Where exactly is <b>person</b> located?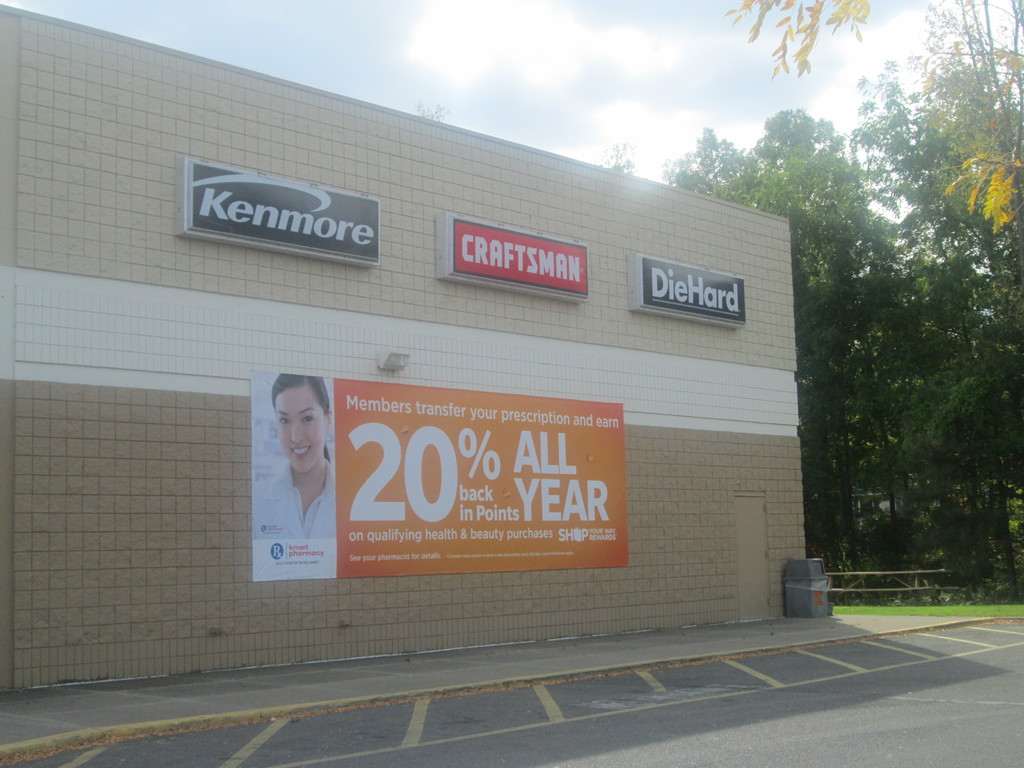
Its bounding box is (x1=255, y1=367, x2=345, y2=605).
